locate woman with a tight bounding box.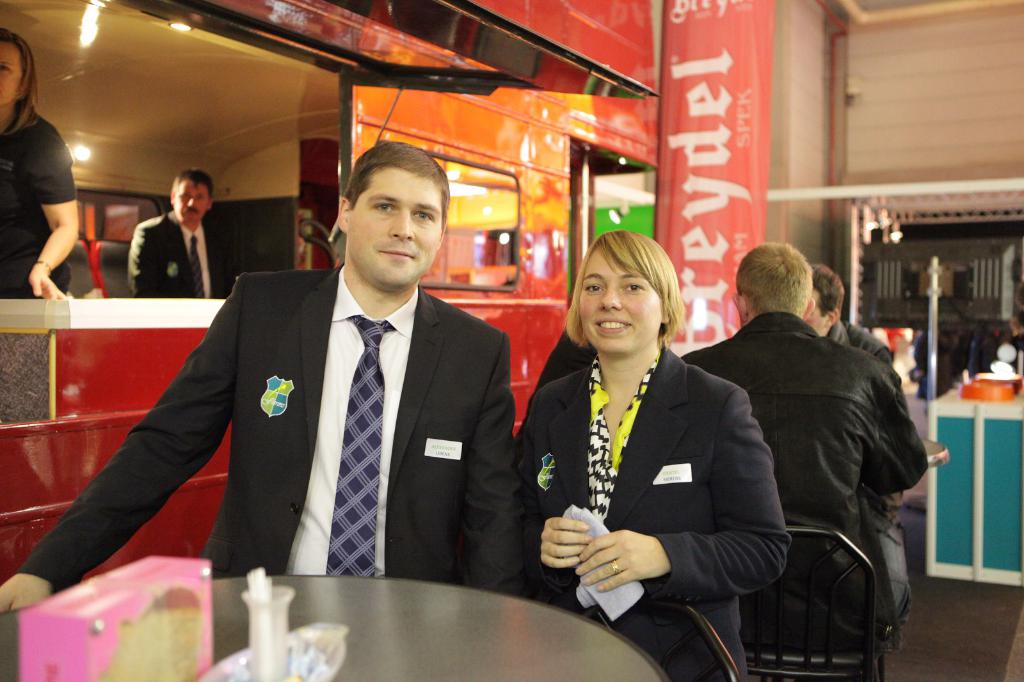
crop(547, 223, 783, 681).
